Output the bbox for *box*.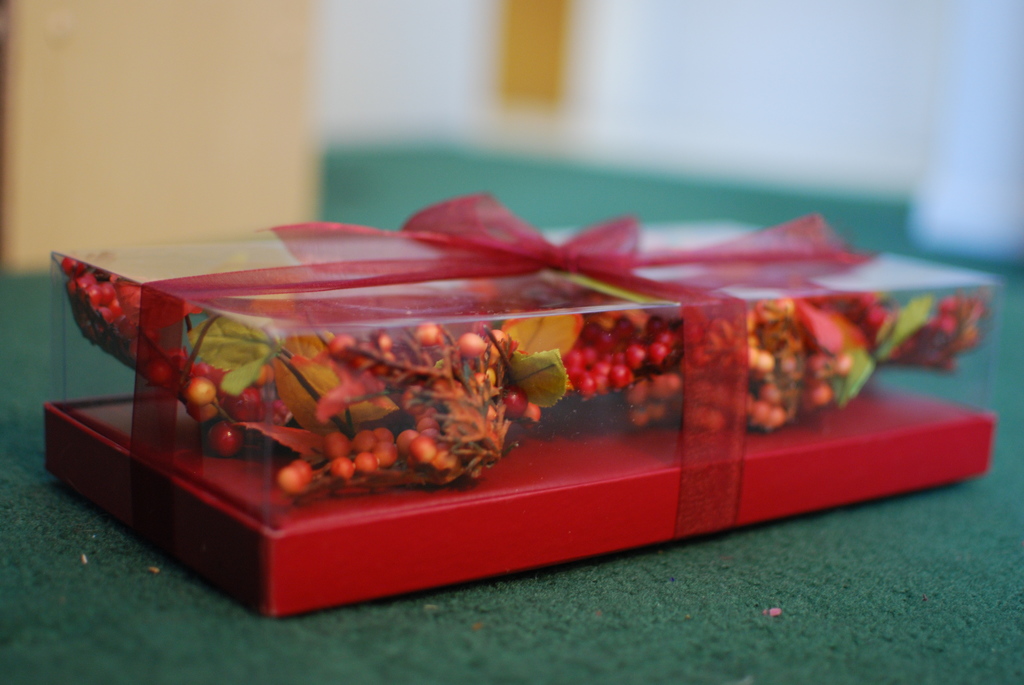
[45,193,994,619].
